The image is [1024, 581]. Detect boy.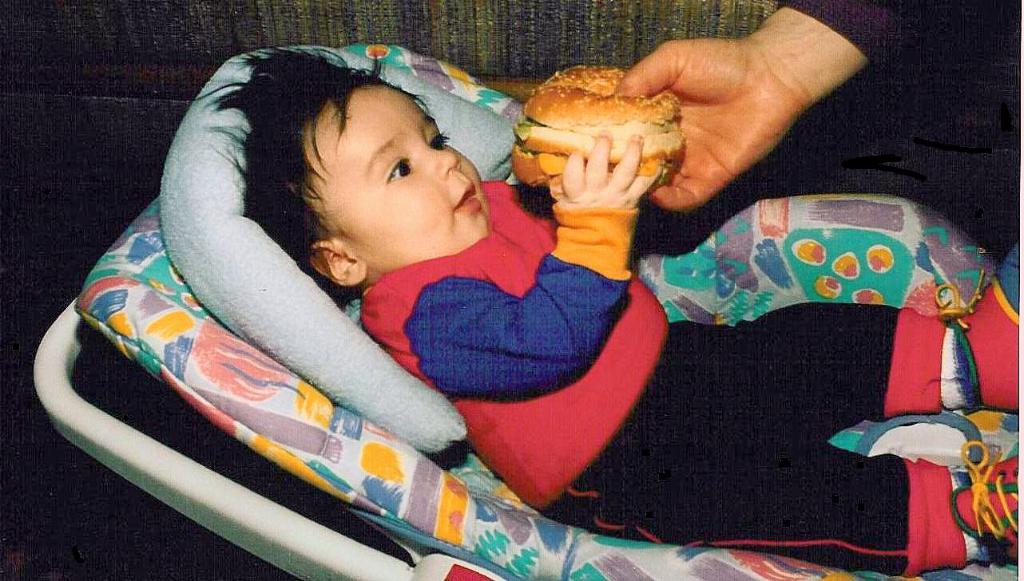
Detection: (211,45,1023,576).
